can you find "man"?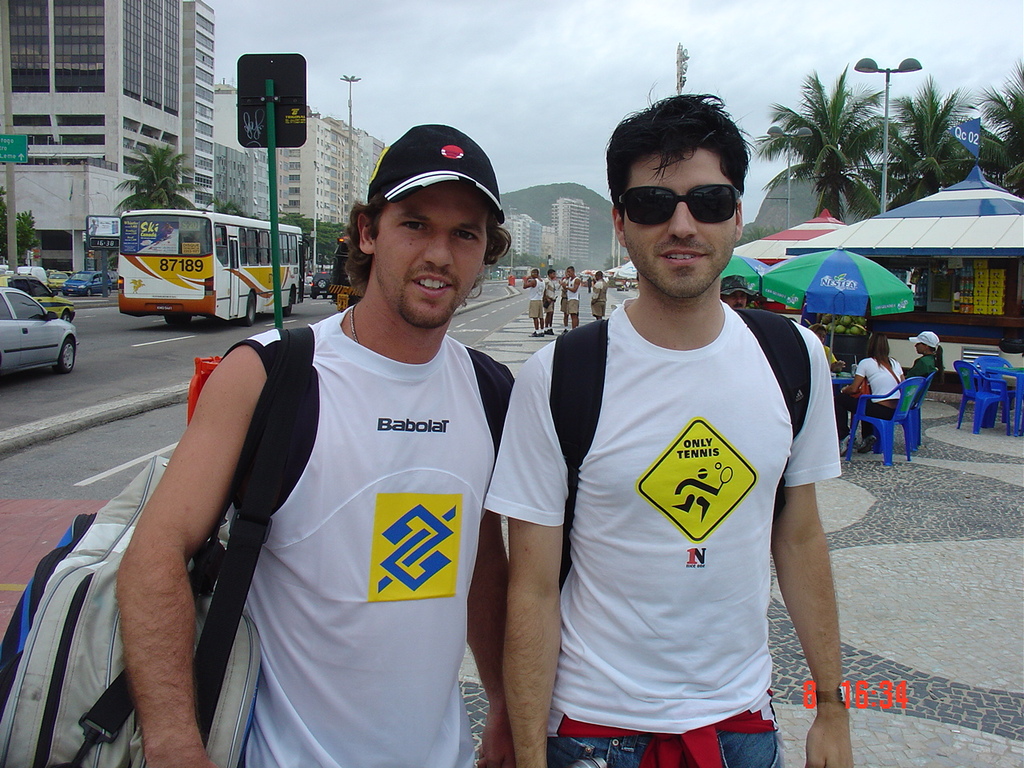
Yes, bounding box: box=[520, 101, 850, 767].
